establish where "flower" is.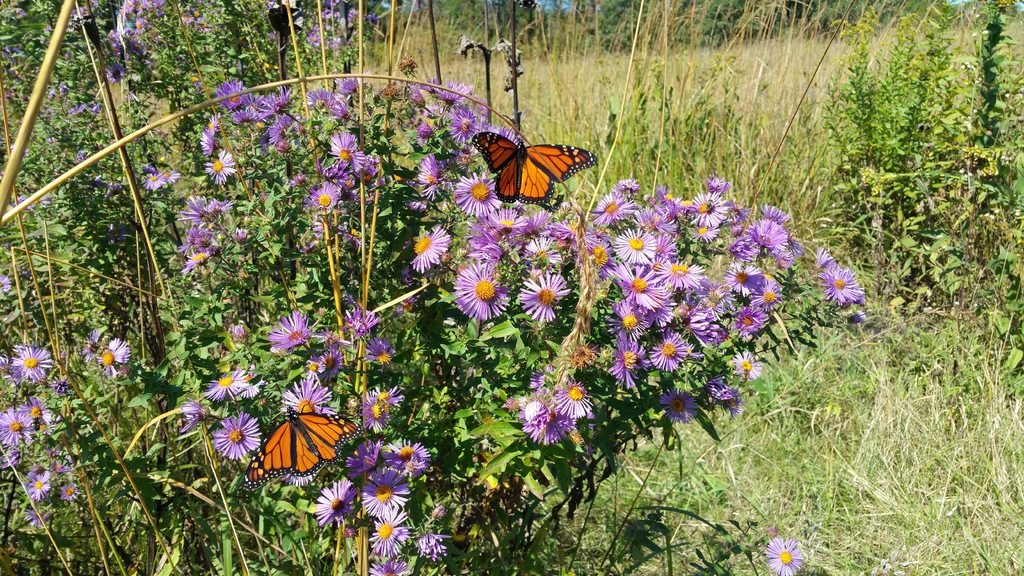
Established at left=206, top=372, right=259, bottom=402.
